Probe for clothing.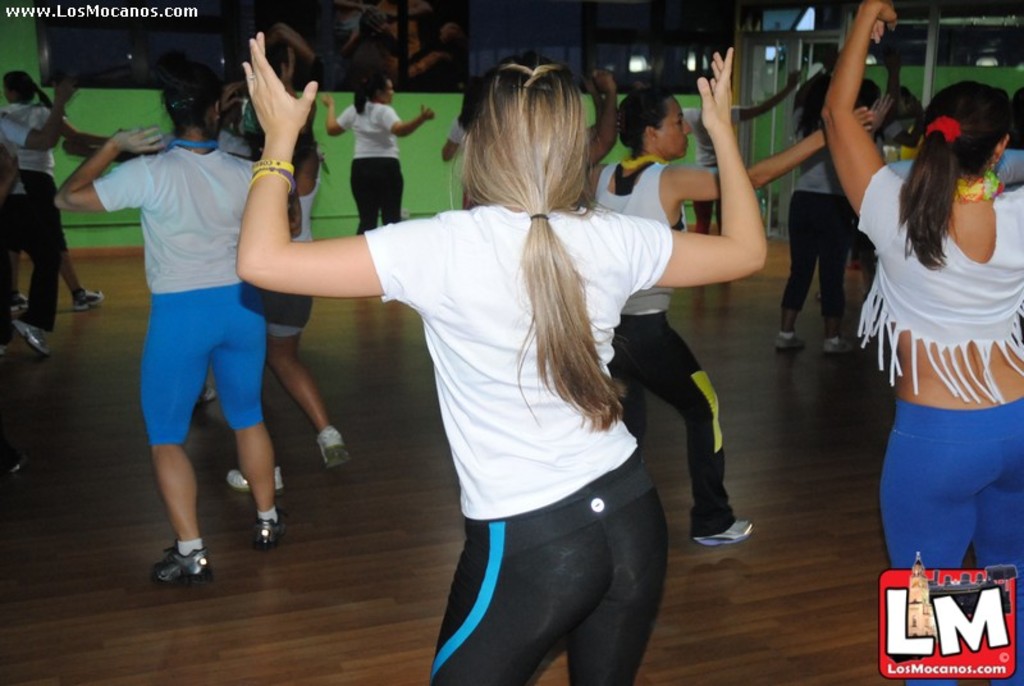
Probe result: [left=0, top=97, right=70, bottom=257].
